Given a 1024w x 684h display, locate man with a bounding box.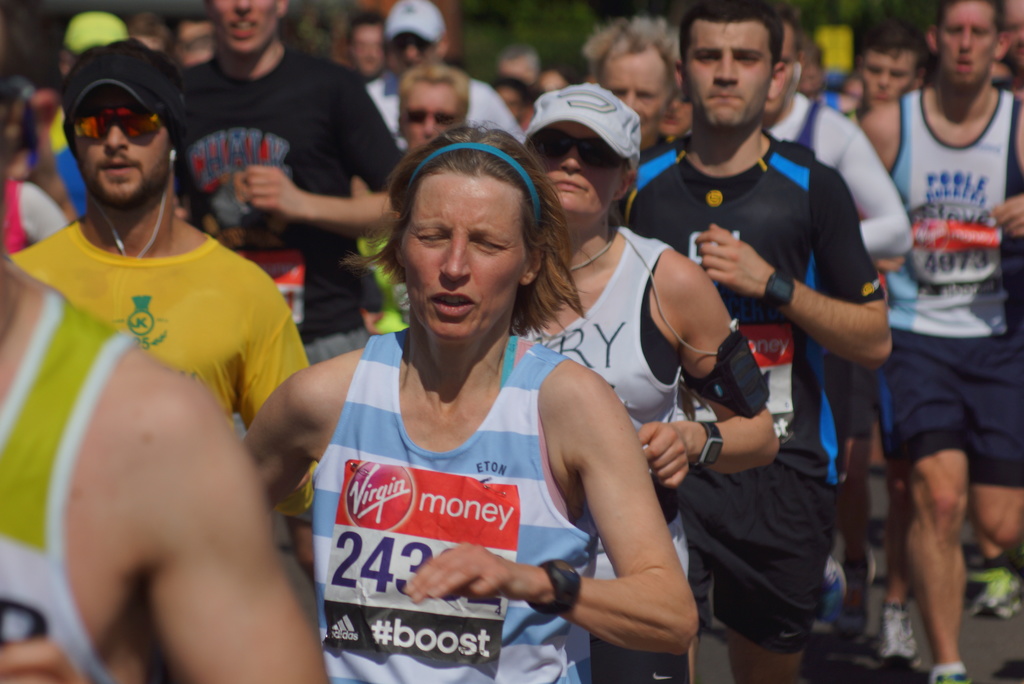
Located: crop(581, 16, 683, 192).
